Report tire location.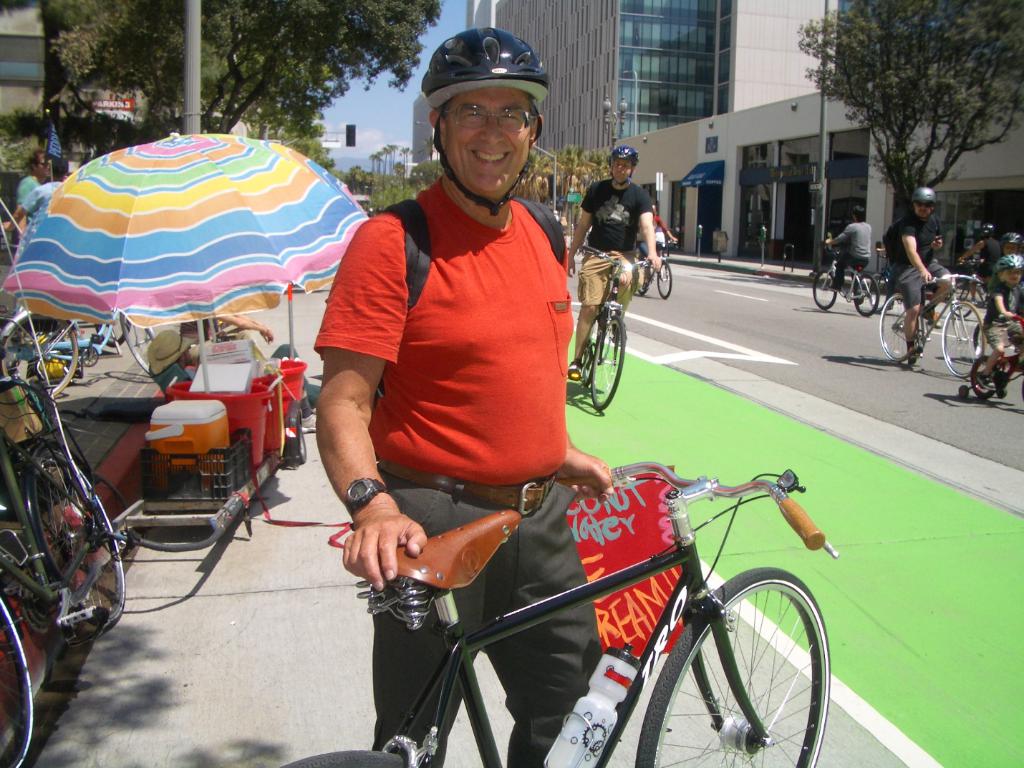
Report: (879,293,909,360).
